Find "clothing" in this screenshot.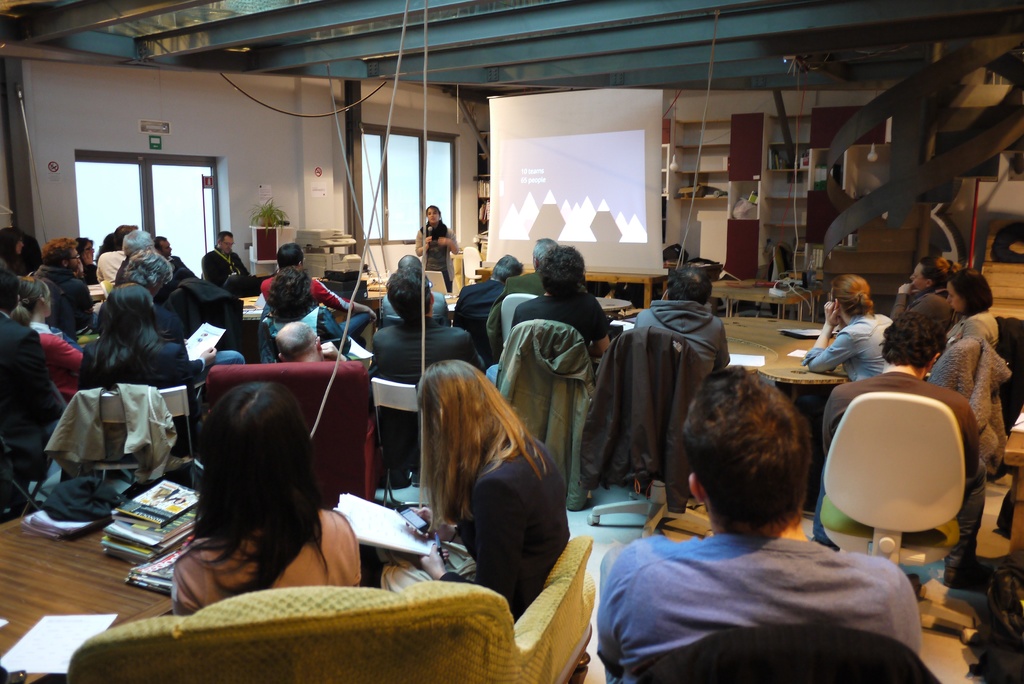
The bounding box for "clothing" is 595 532 934 683.
